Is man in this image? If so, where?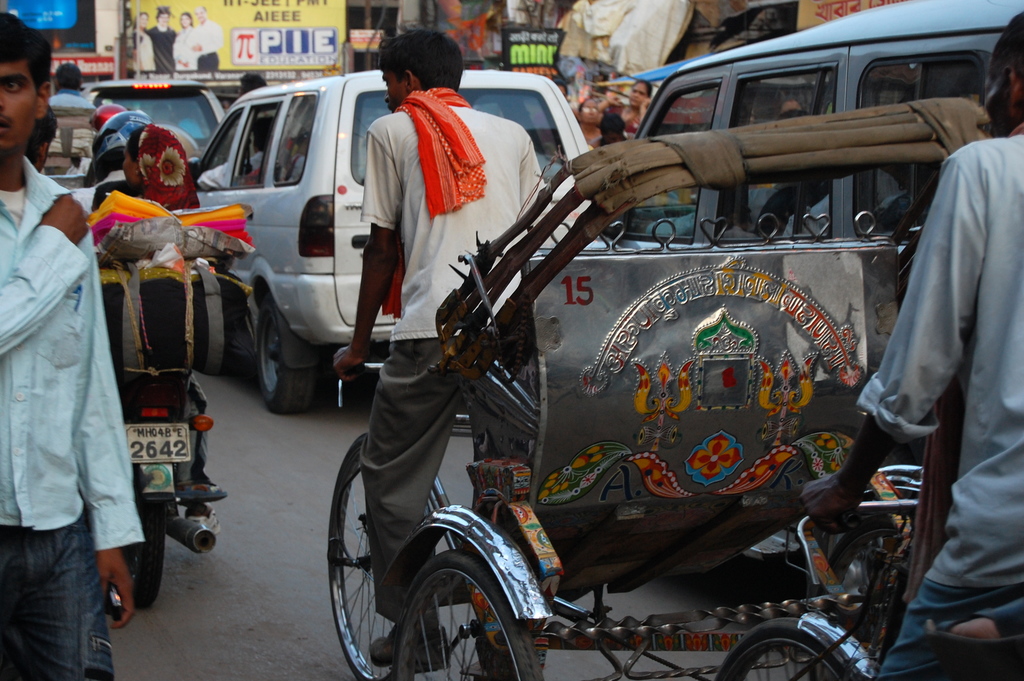
Yes, at select_region(799, 12, 1023, 678).
